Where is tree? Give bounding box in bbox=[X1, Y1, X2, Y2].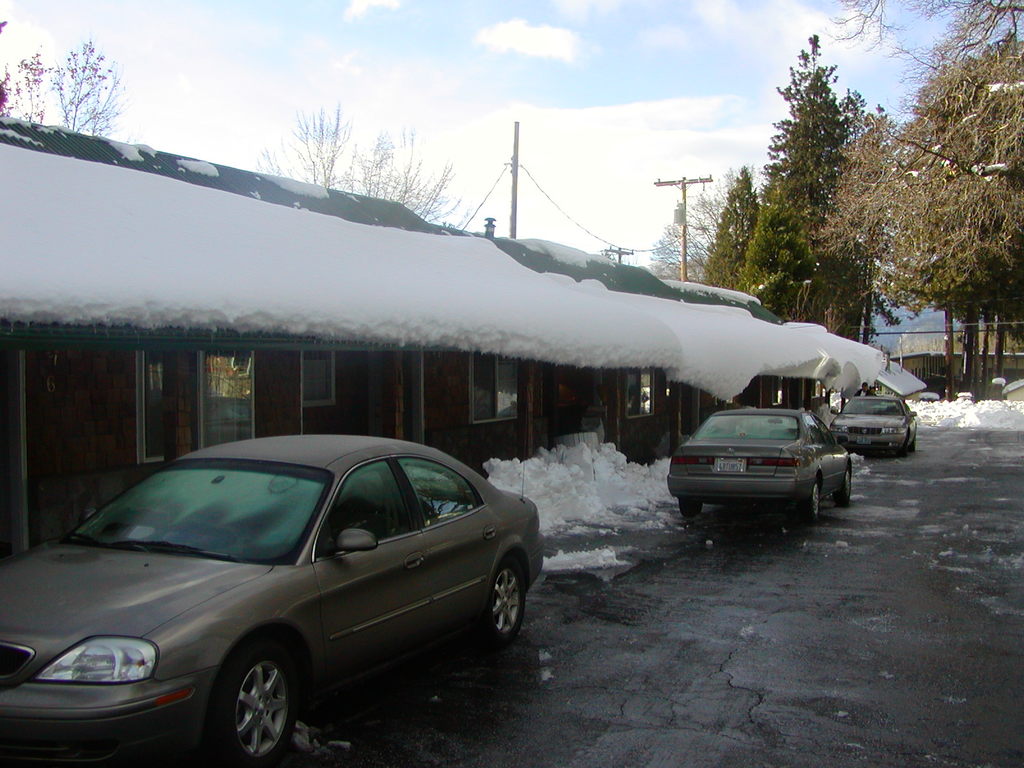
bbox=[51, 40, 128, 143].
